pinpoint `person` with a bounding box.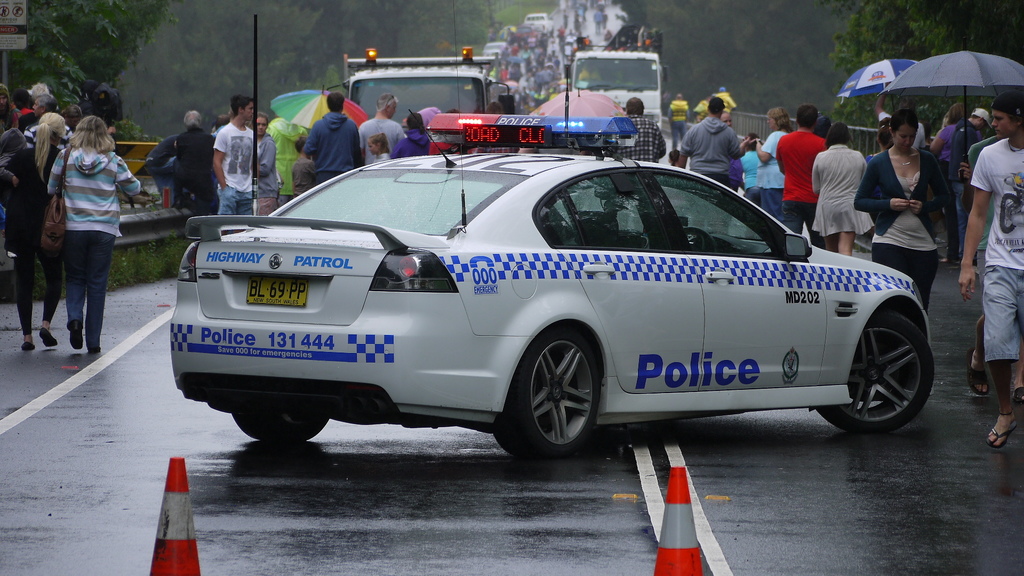
251:107:281:212.
